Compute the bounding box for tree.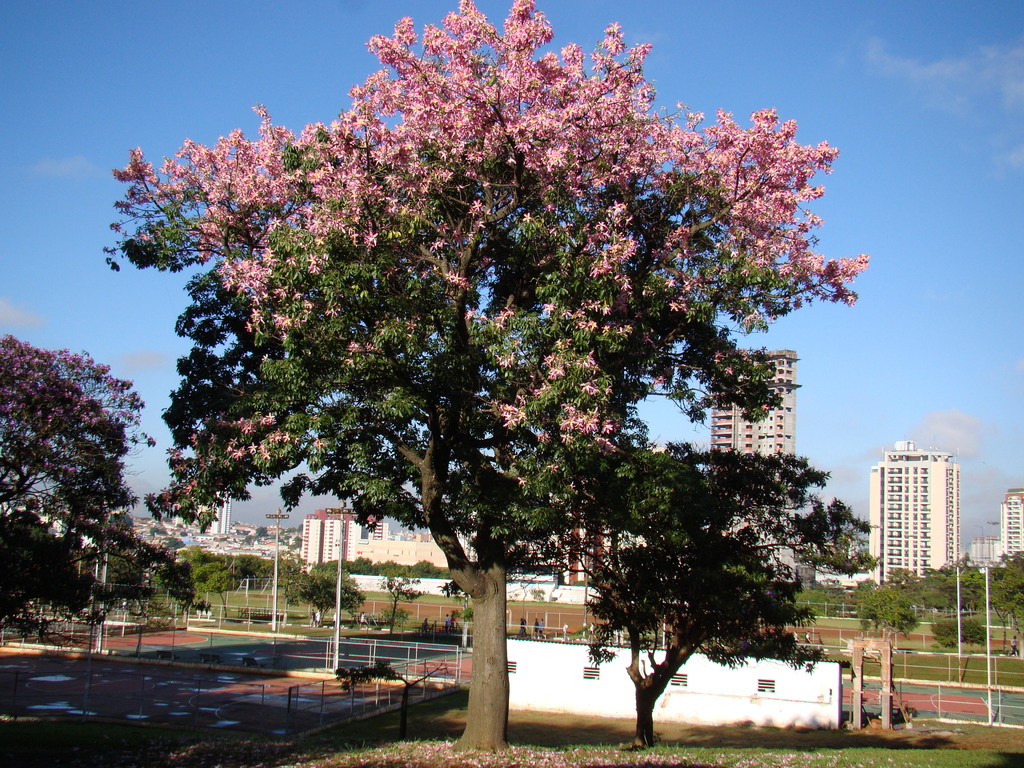
box(541, 436, 886, 753).
